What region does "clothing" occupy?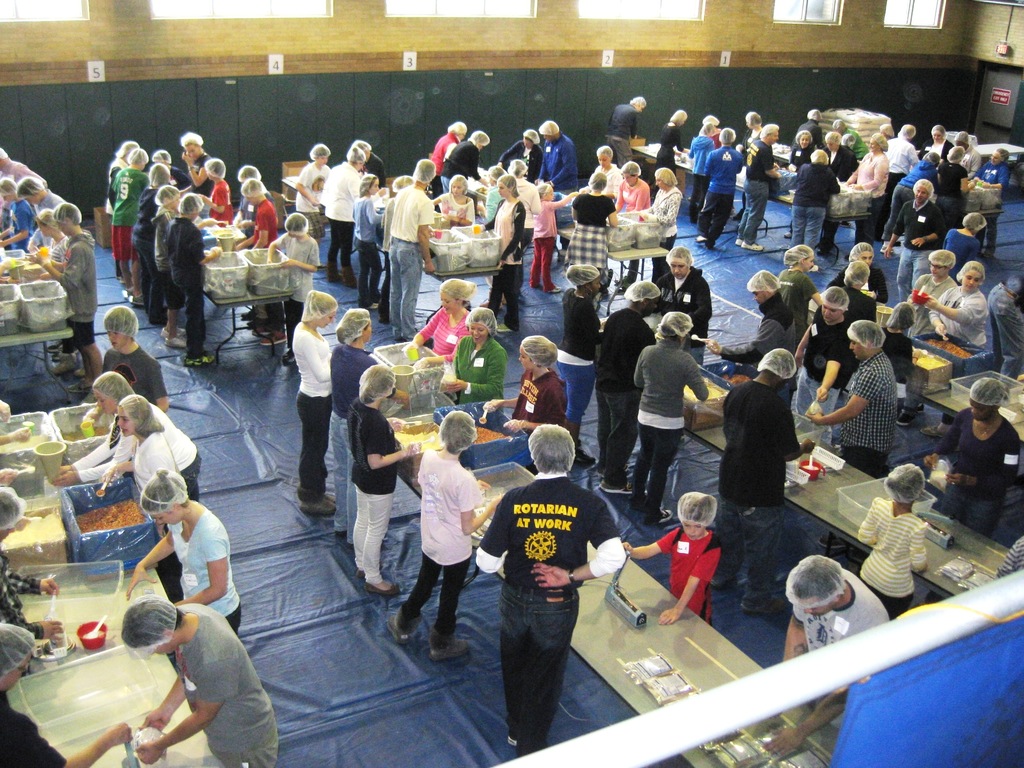
726 284 810 369.
